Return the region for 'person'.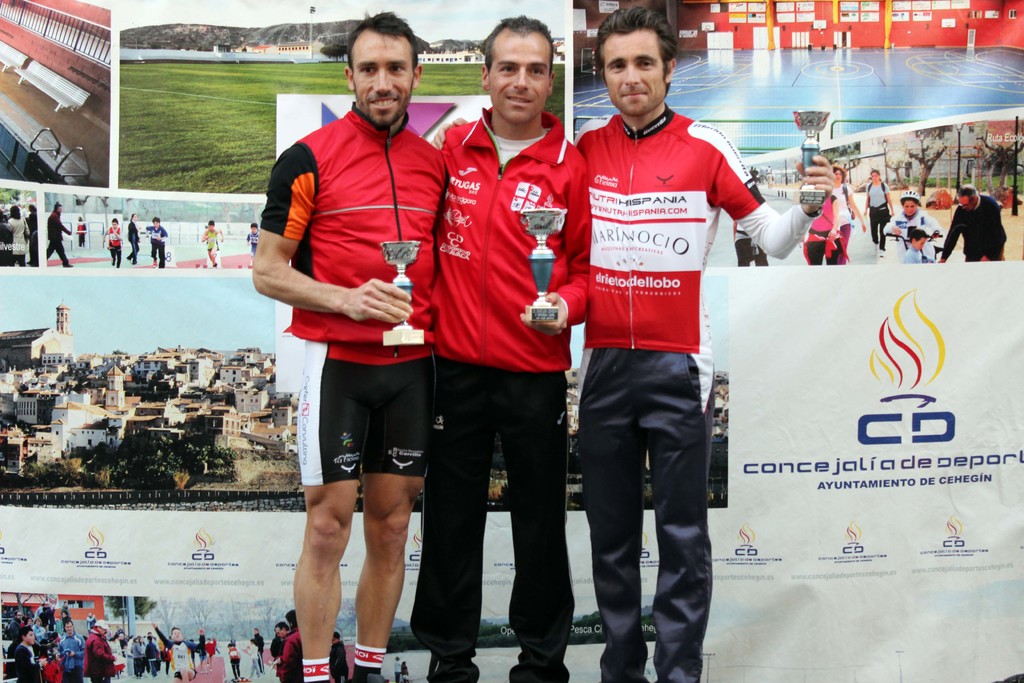
rect(264, 620, 294, 682).
